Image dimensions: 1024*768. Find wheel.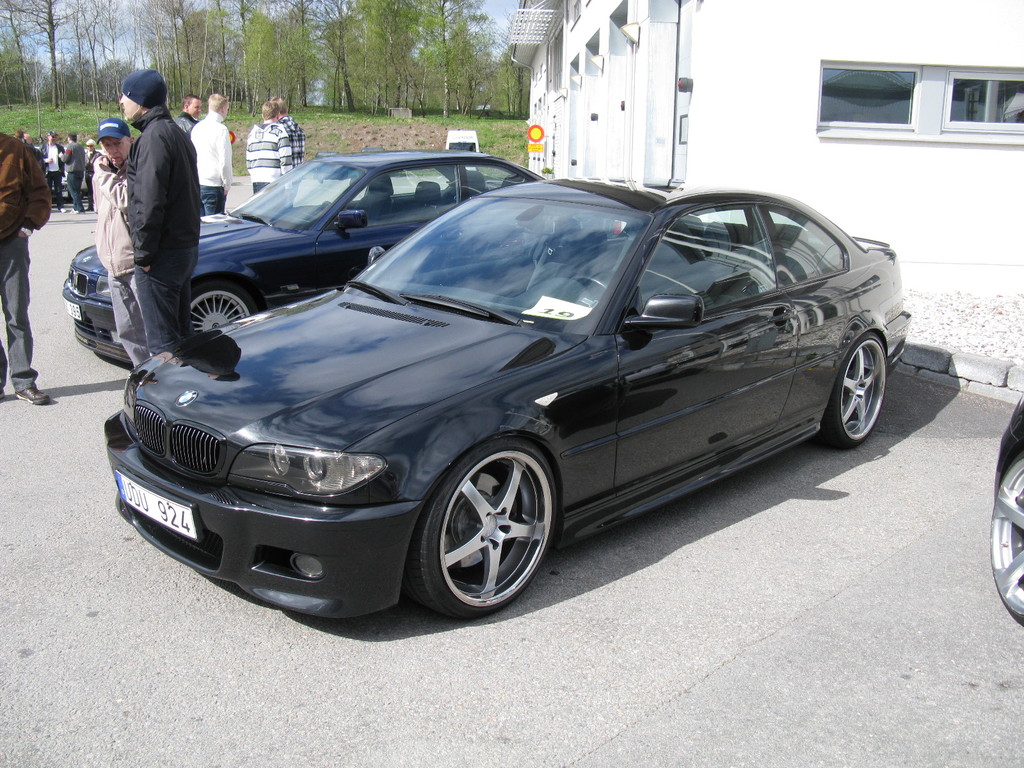
pyautogui.locateOnScreen(418, 433, 548, 616).
